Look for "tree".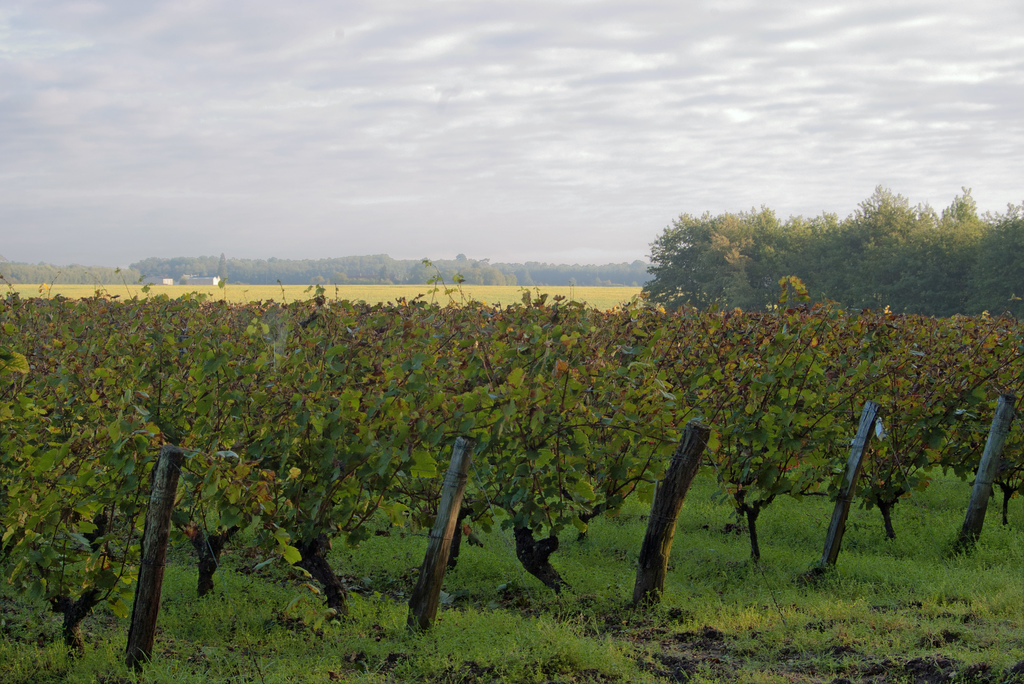
Found: {"left": 639, "top": 198, "right": 744, "bottom": 311}.
